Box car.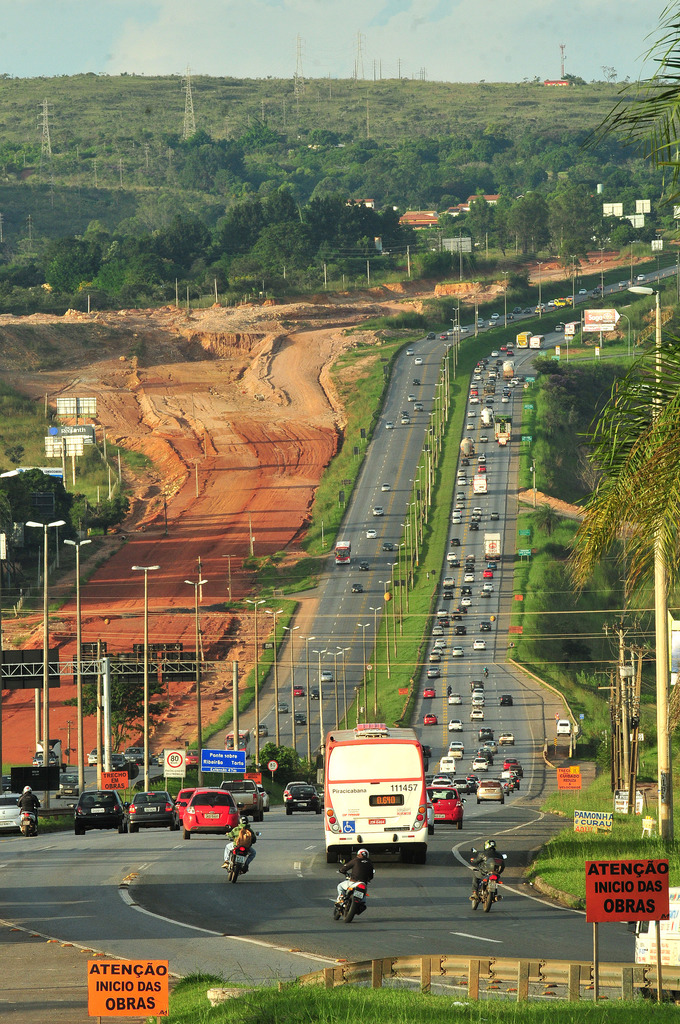
[left=384, top=541, right=394, bottom=552].
